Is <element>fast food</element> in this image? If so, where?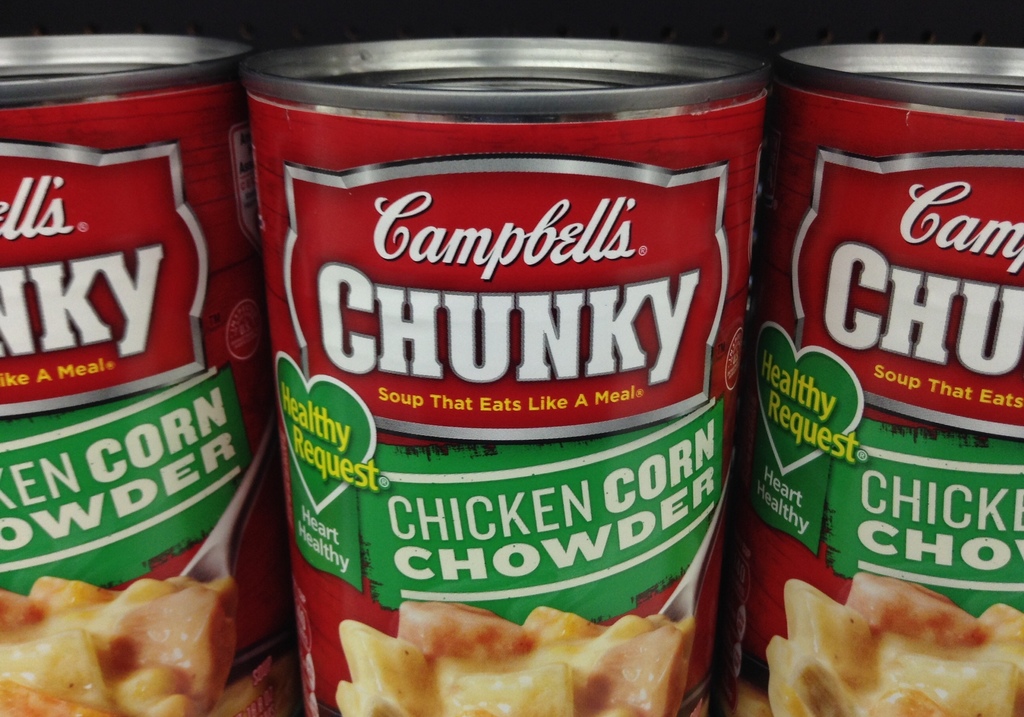
Yes, at region(324, 602, 691, 716).
